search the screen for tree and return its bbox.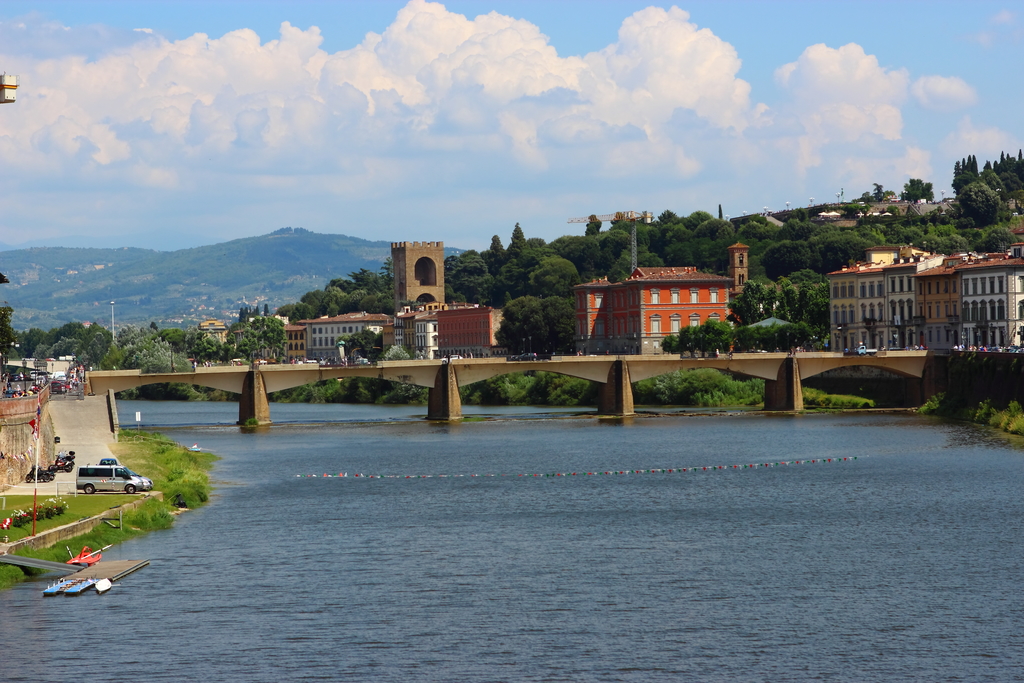
Found: region(902, 178, 932, 204).
